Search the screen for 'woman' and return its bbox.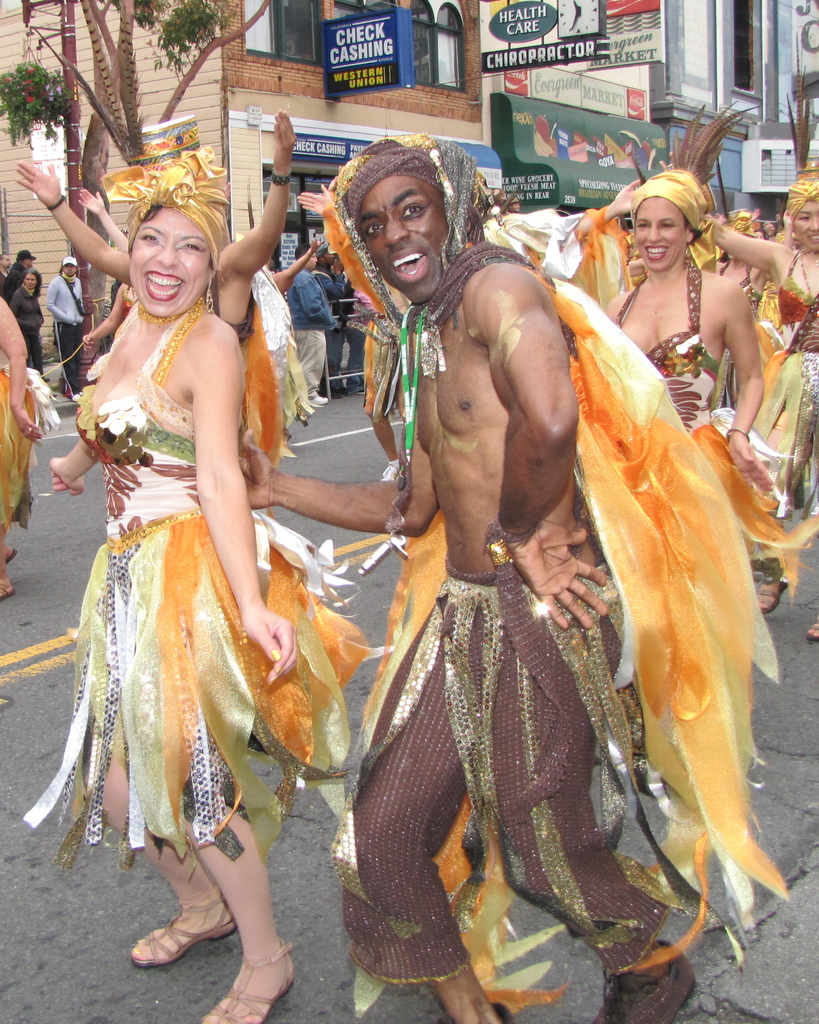
Found: [45,144,379,1023].
